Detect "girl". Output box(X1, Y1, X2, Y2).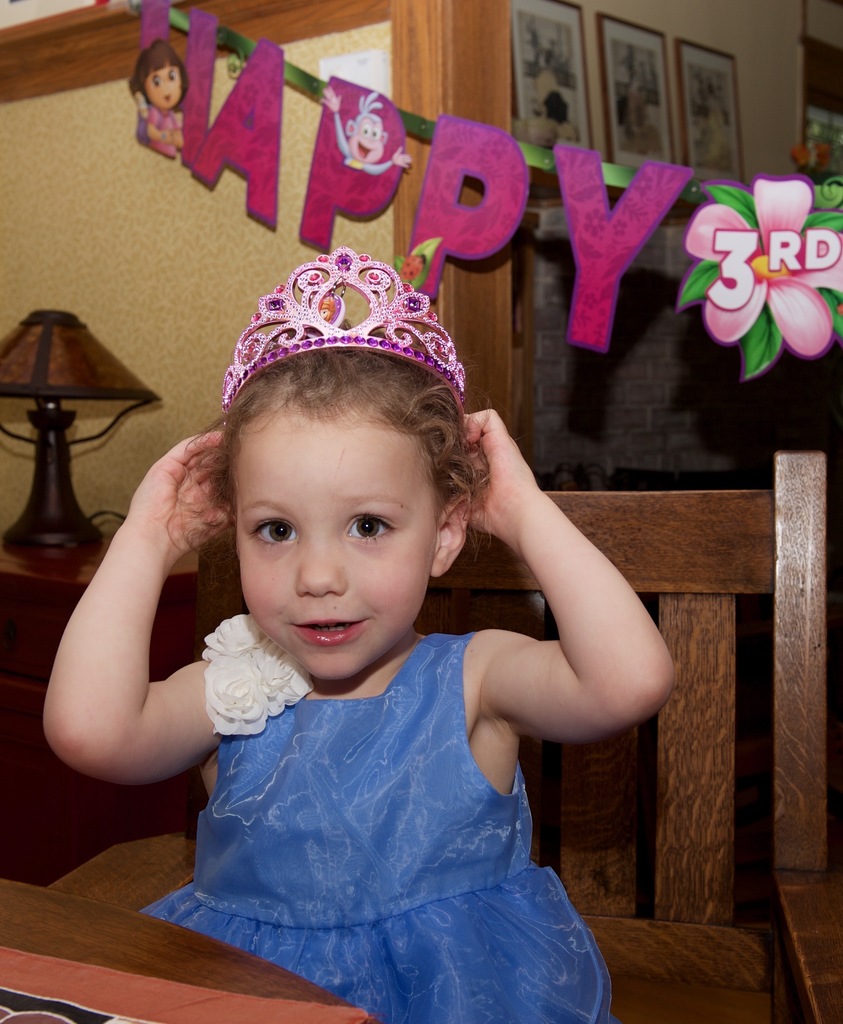
box(36, 251, 682, 1019).
